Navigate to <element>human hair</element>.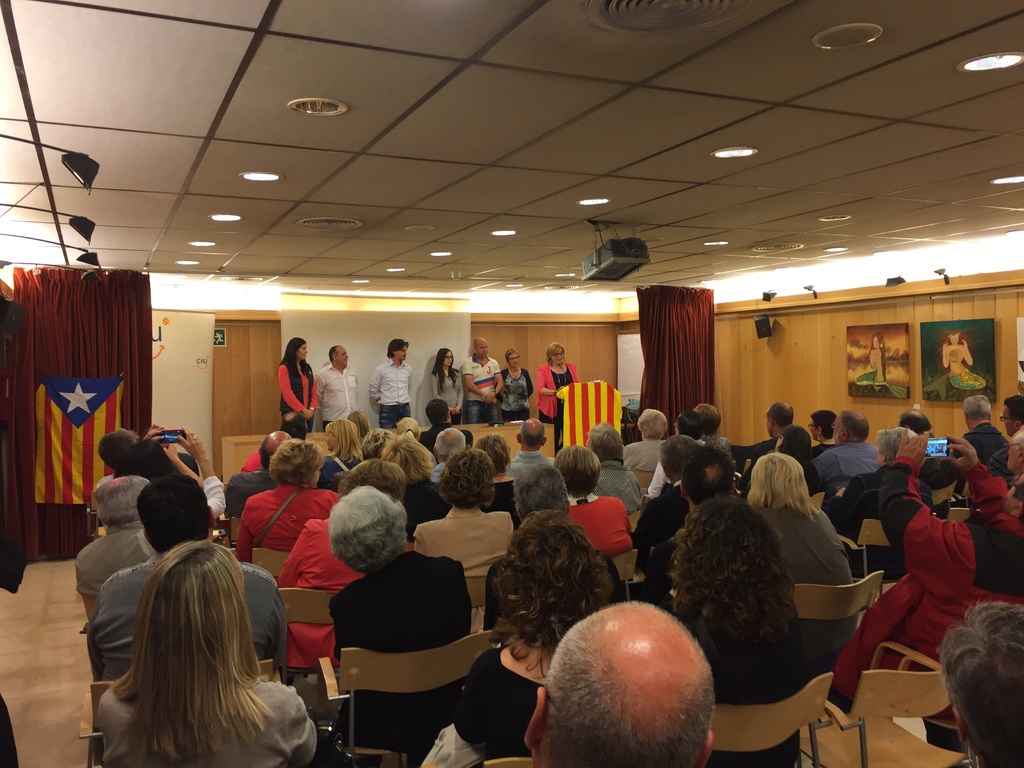
Navigation target: Rect(548, 346, 566, 358).
